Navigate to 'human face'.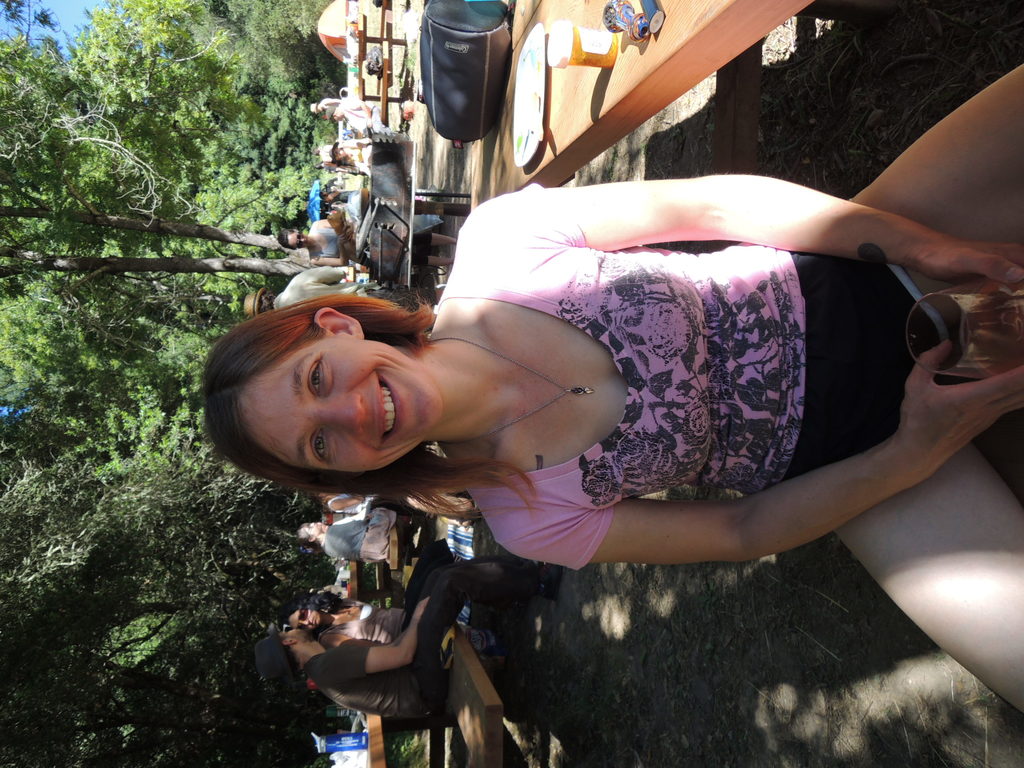
Navigation target: box=[289, 236, 314, 248].
